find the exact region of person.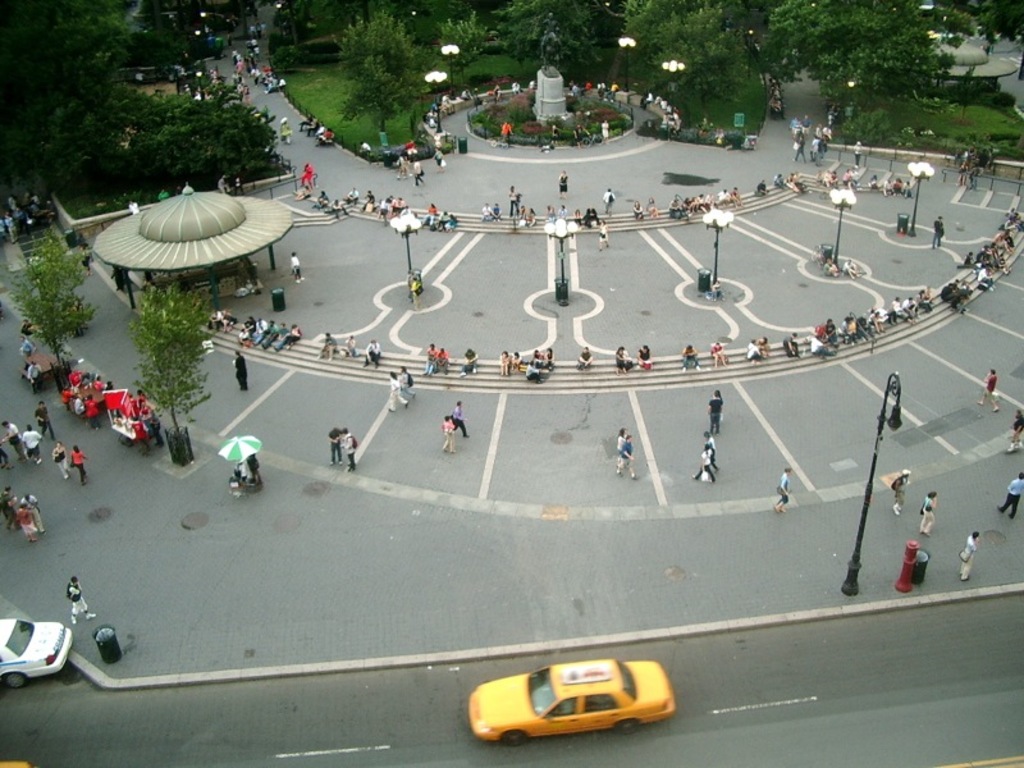
Exact region: <bbox>54, 438, 74, 485</bbox>.
